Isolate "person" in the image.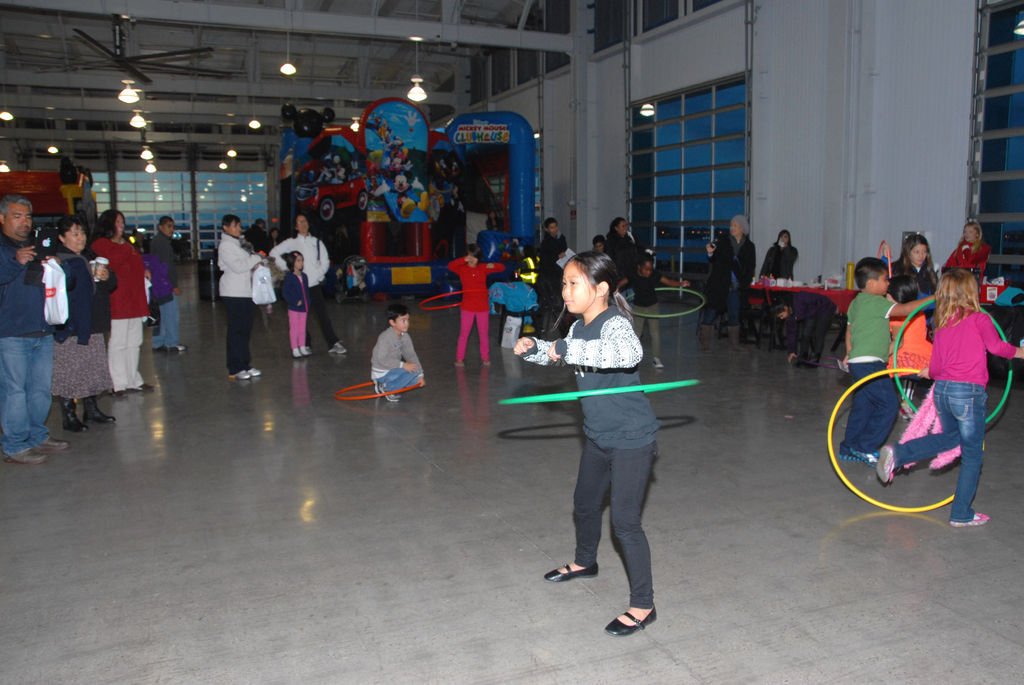
Isolated region: (left=445, top=248, right=506, bottom=368).
